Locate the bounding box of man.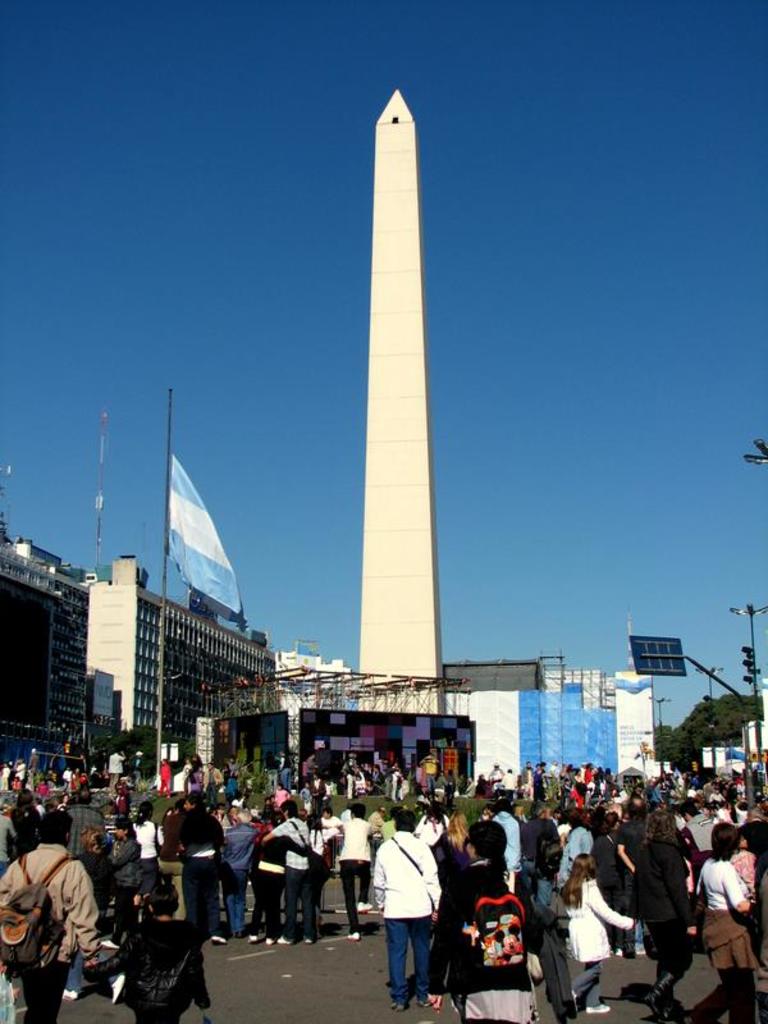
Bounding box: pyautogui.locateOnScreen(366, 805, 388, 876).
